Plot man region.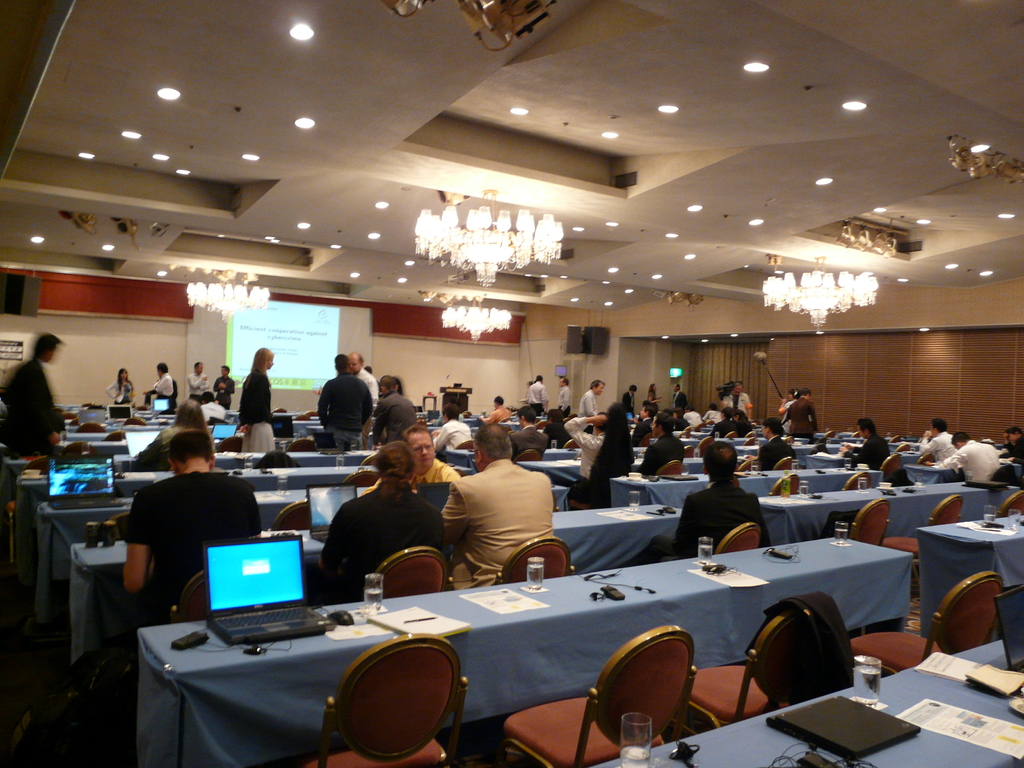
Plotted at 846, 412, 888, 467.
